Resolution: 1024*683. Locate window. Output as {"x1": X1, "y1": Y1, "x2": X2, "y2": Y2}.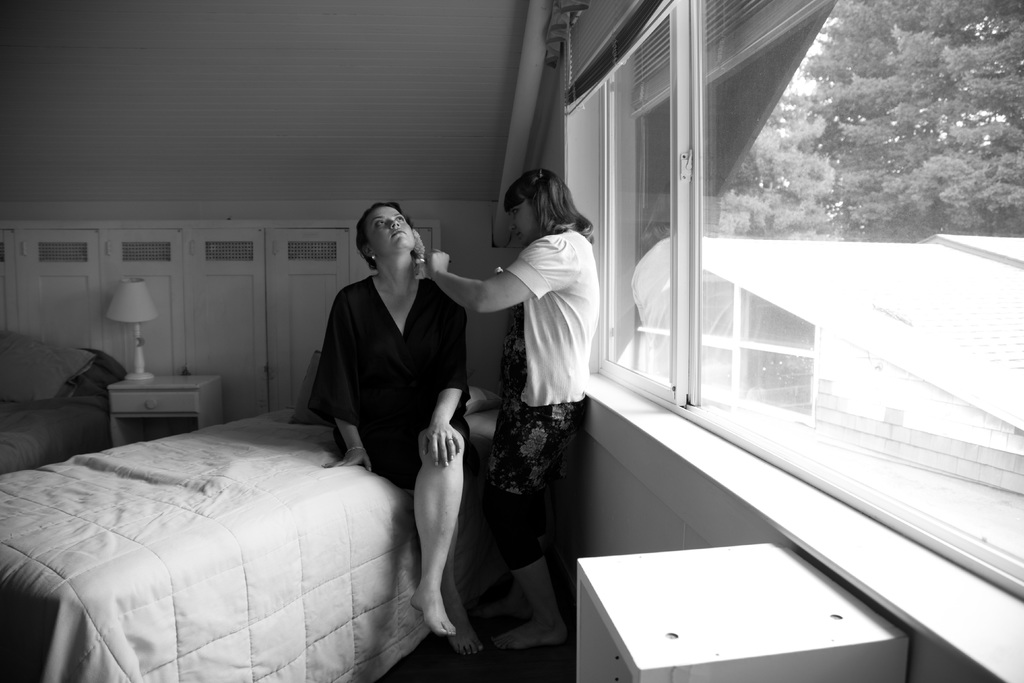
{"x1": 556, "y1": 0, "x2": 1023, "y2": 598}.
